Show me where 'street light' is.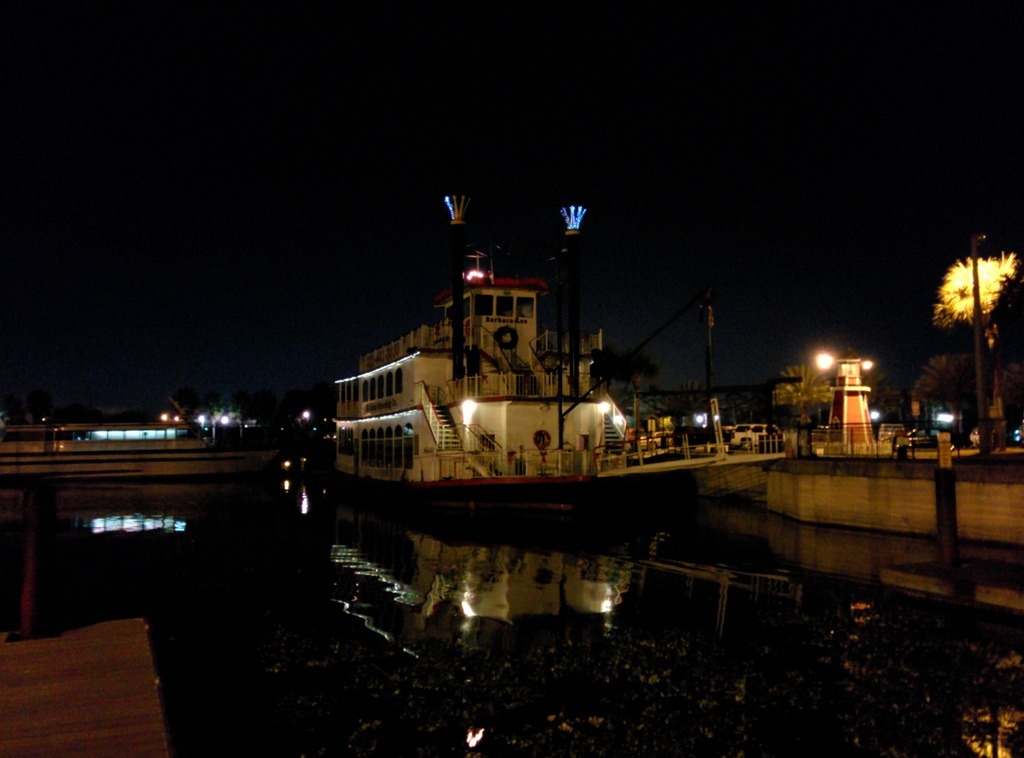
'street light' is at box=[964, 229, 992, 463].
